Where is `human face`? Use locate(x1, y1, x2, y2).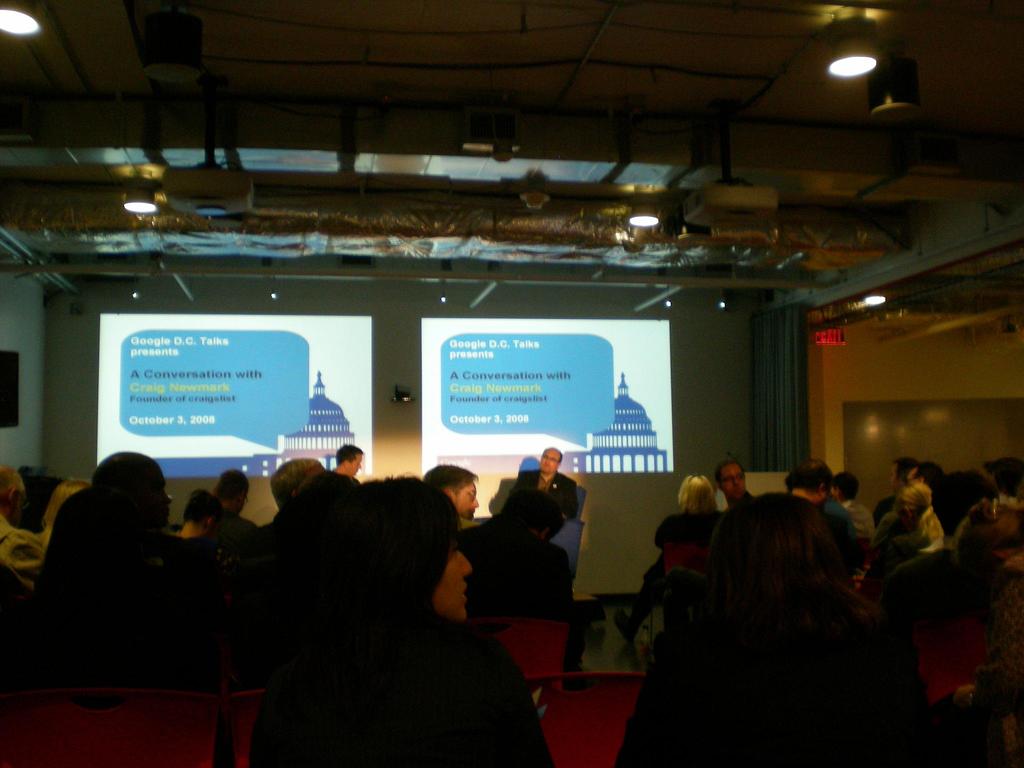
locate(540, 448, 559, 474).
